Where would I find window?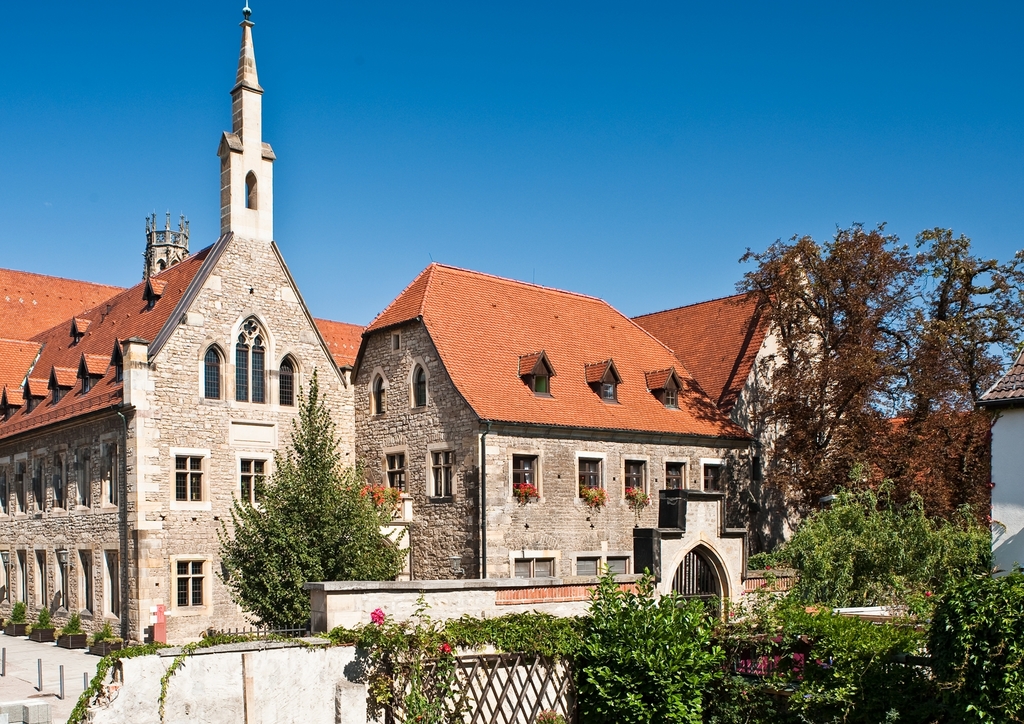
At box(568, 450, 604, 509).
